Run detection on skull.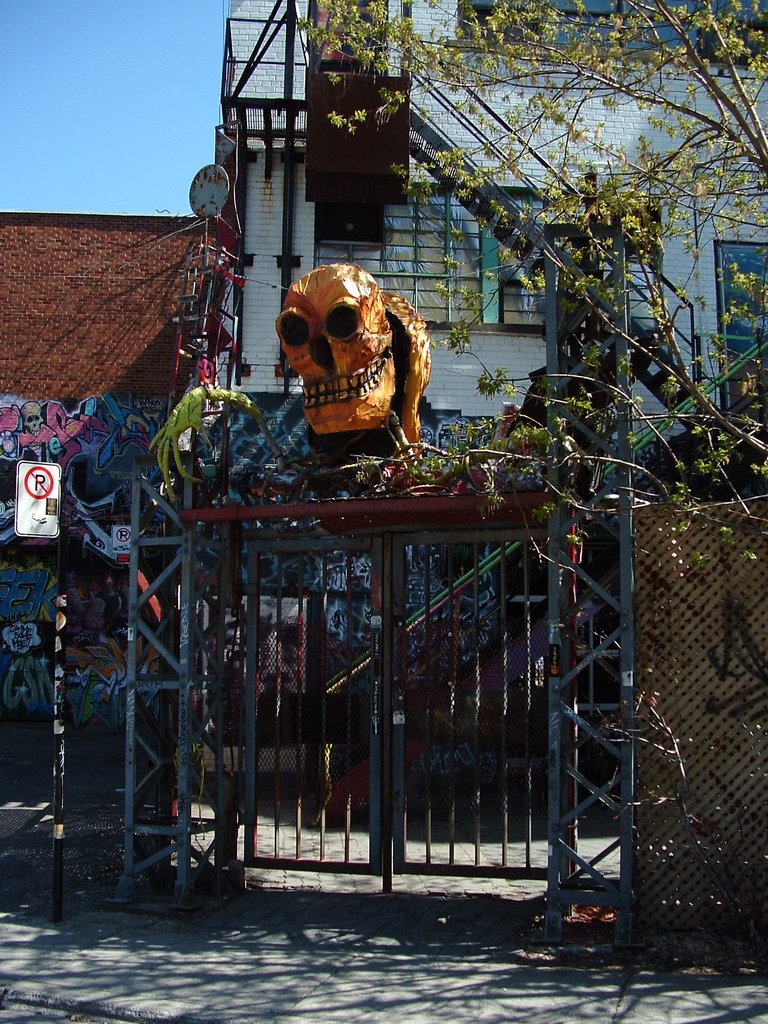
Result: <bbox>269, 257, 412, 440</bbox>.
